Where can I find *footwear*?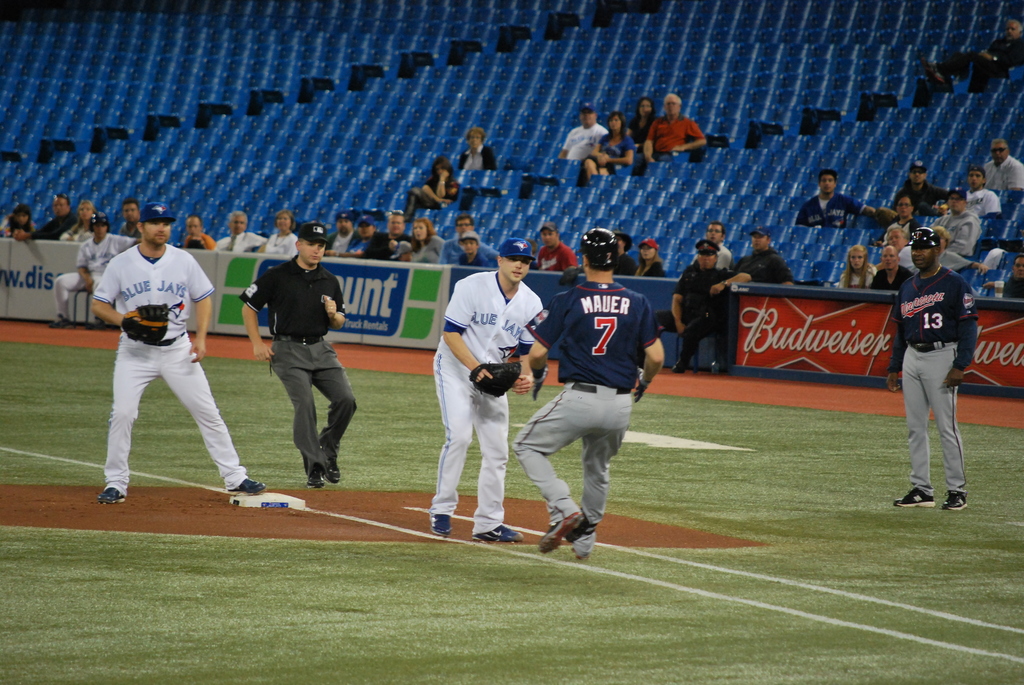
You can find it at <box>943,492,970,514</box>.
